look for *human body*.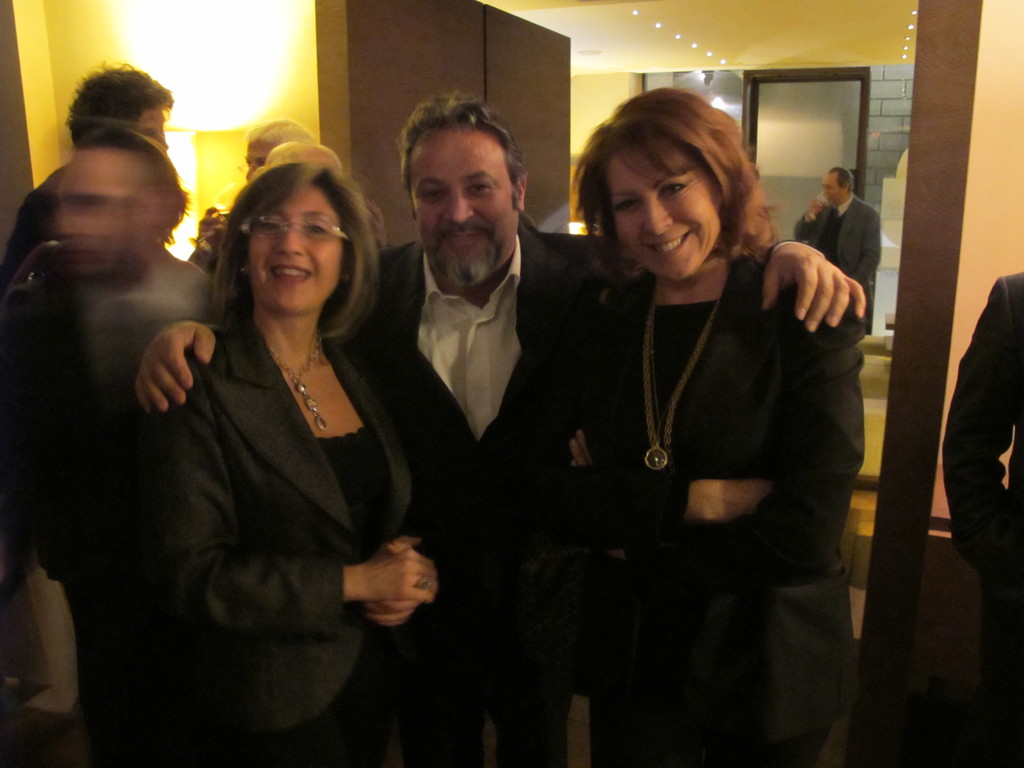
Found: (795,168,881,289).
